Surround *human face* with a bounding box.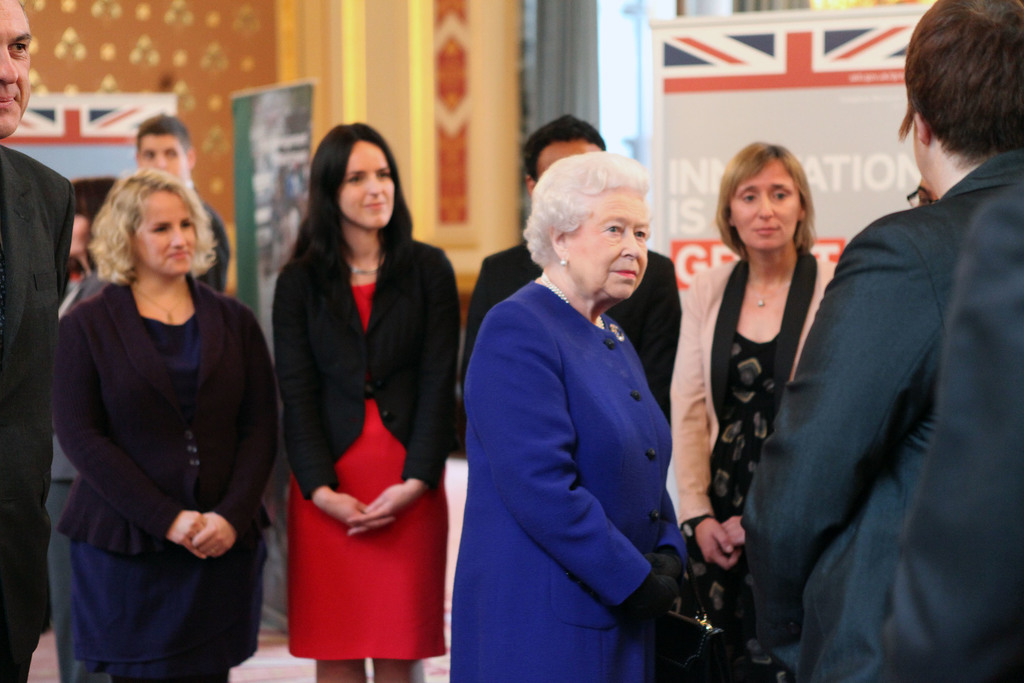
detection(340, 138, 397, 231).
